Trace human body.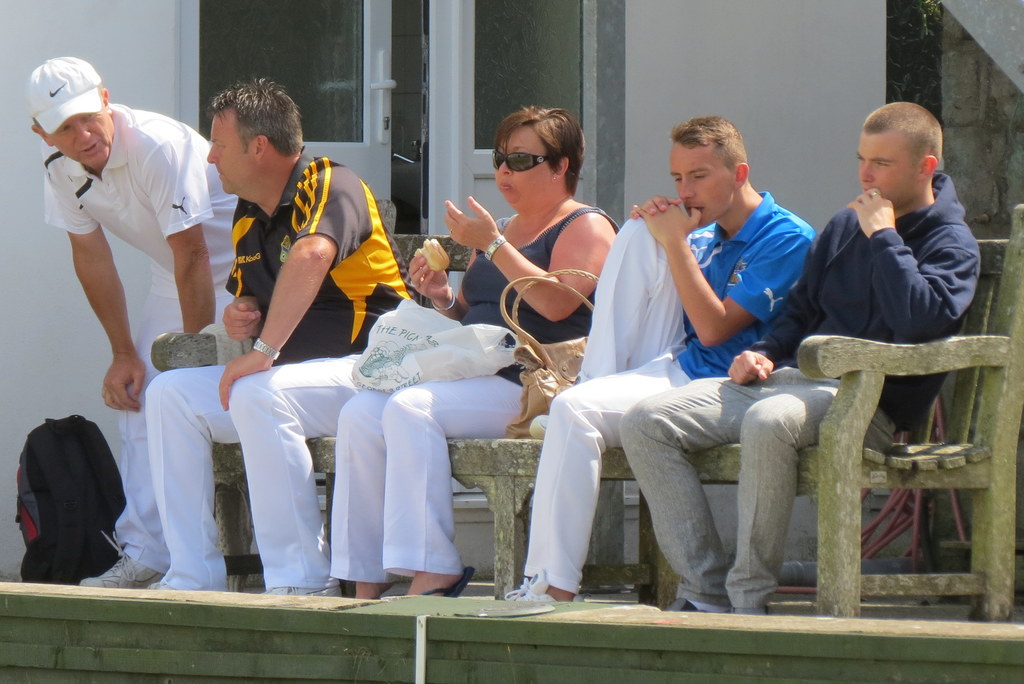
Traced to <bbox>34, 104, 240, 584</bbox>.
